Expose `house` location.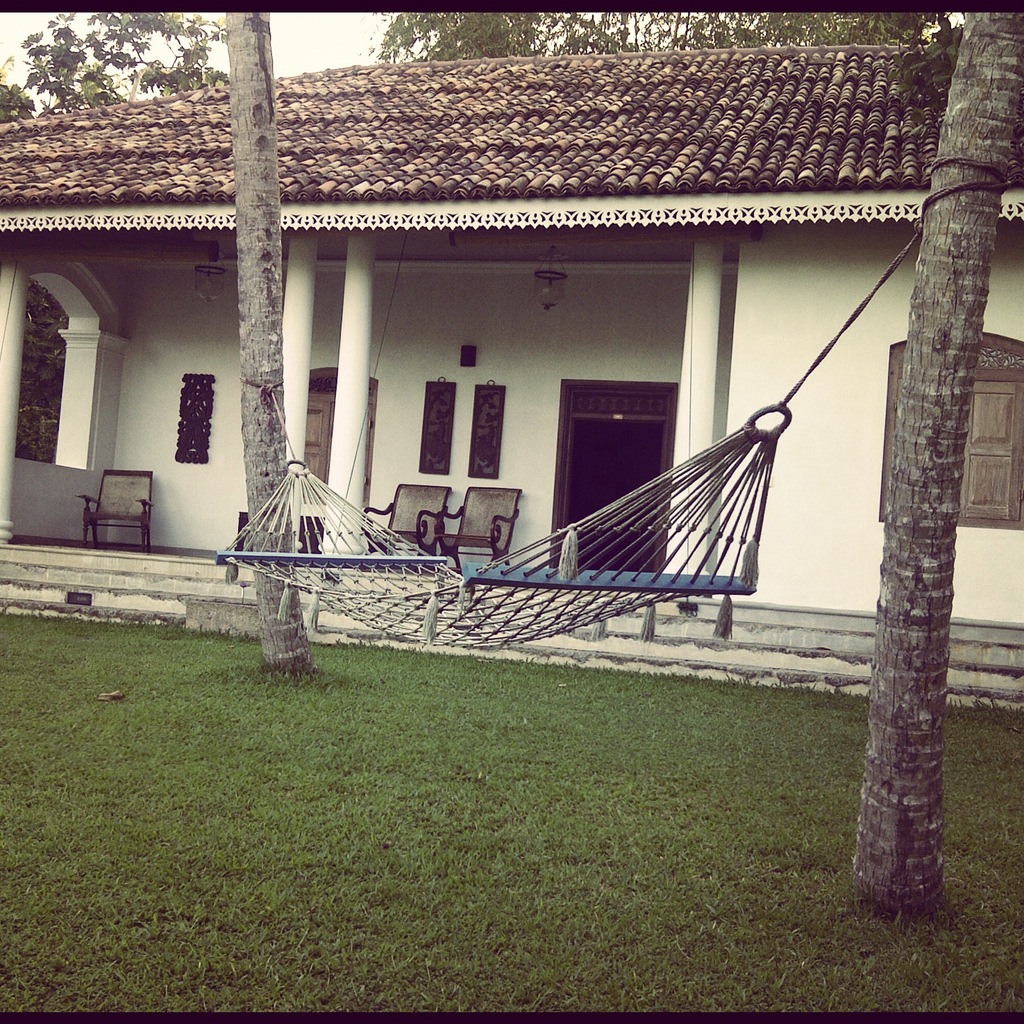
Exposed at bbox=(0, 36, 1023, 710).
